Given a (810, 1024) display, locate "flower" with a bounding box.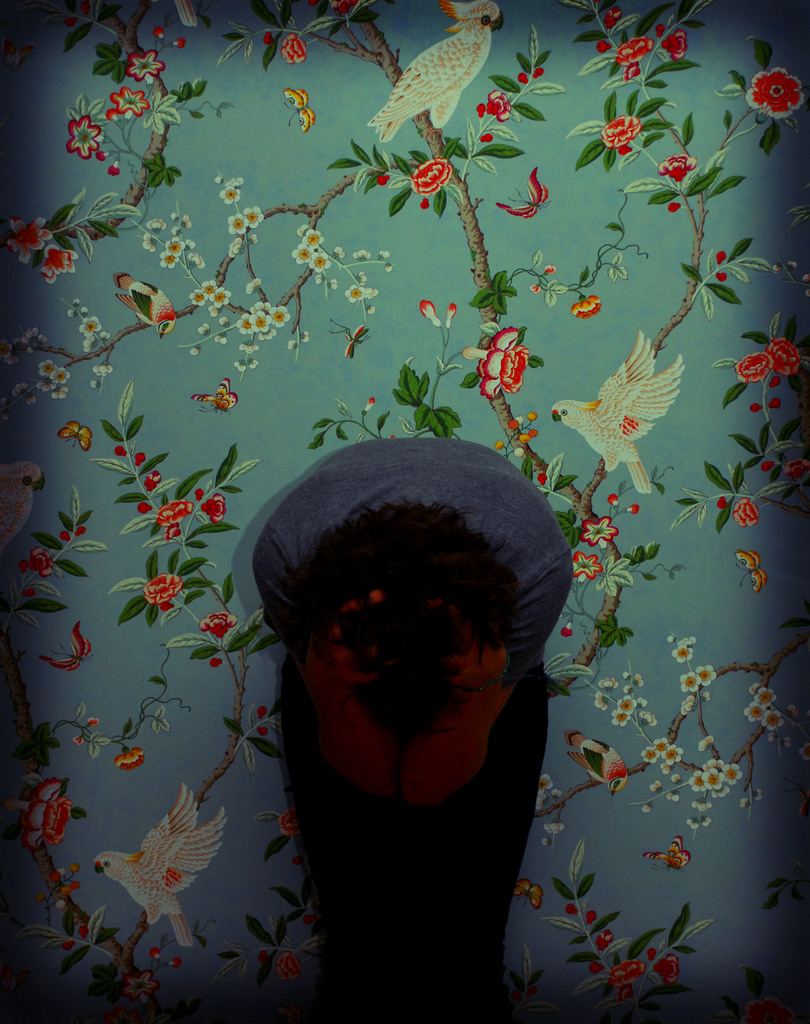
Located: (x1=609, y1=961, x2=644, y2=988).
